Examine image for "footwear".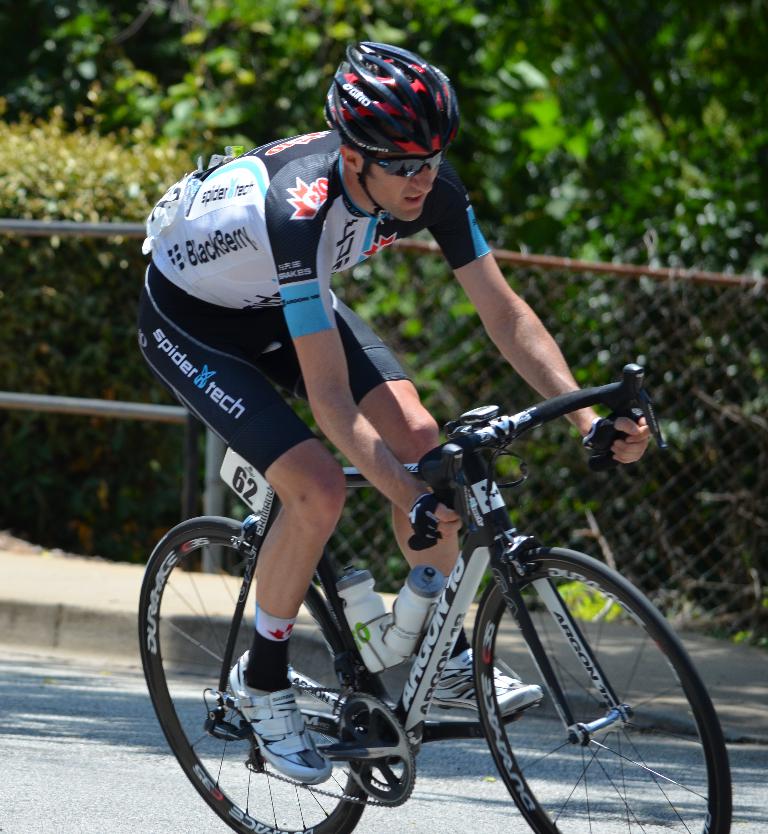
Examination result: [426, 648, 544, 725].
